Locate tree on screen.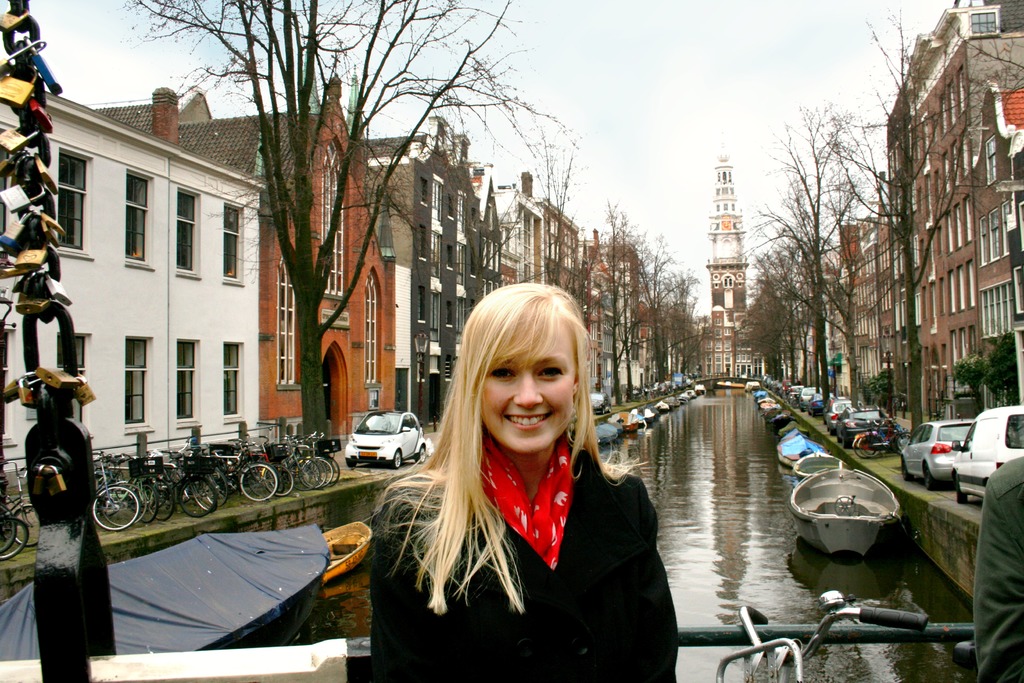
On screen at <bbox>826, 1, 1022, 432</bbox>.
